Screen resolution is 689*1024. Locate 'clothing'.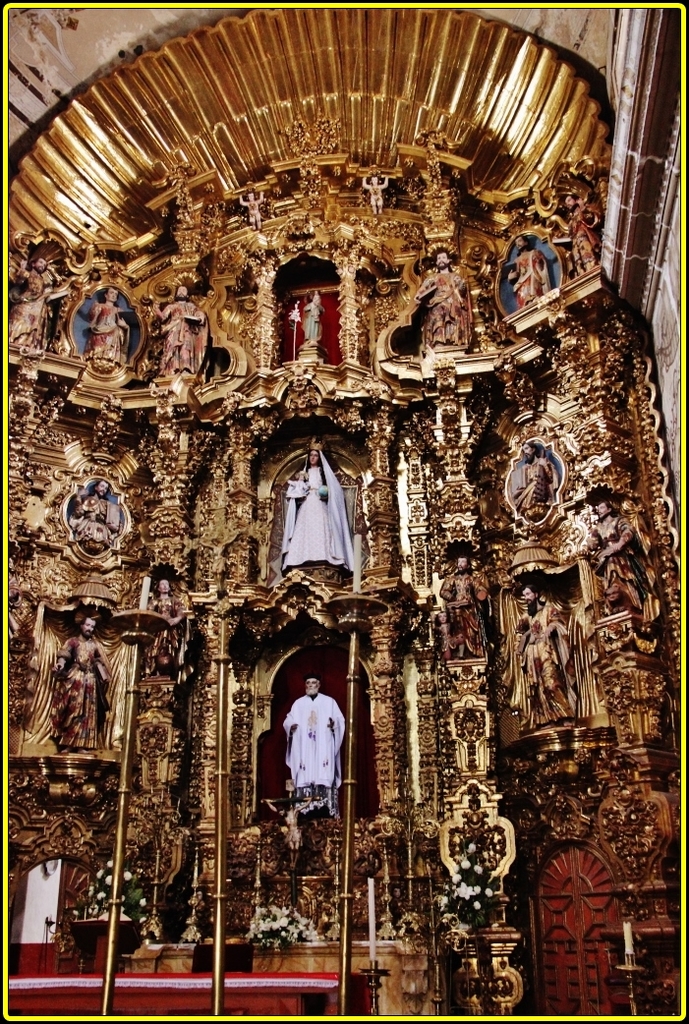
l=266, t=696, r=339, b=793.
